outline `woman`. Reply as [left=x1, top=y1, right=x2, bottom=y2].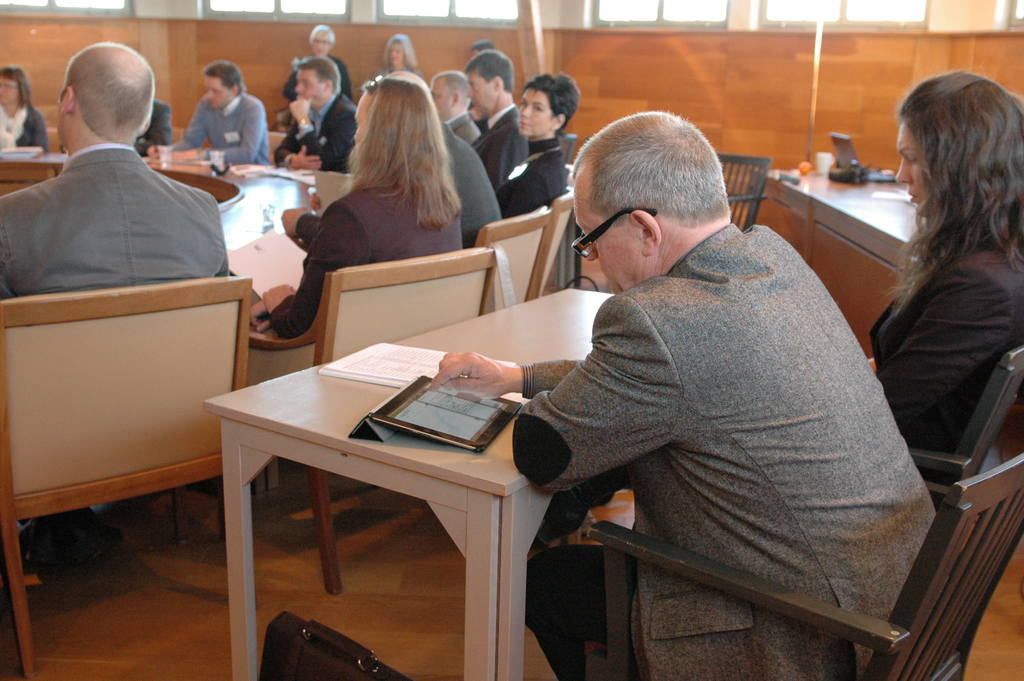
[left=282, top=12, right=358, bottom=102].
